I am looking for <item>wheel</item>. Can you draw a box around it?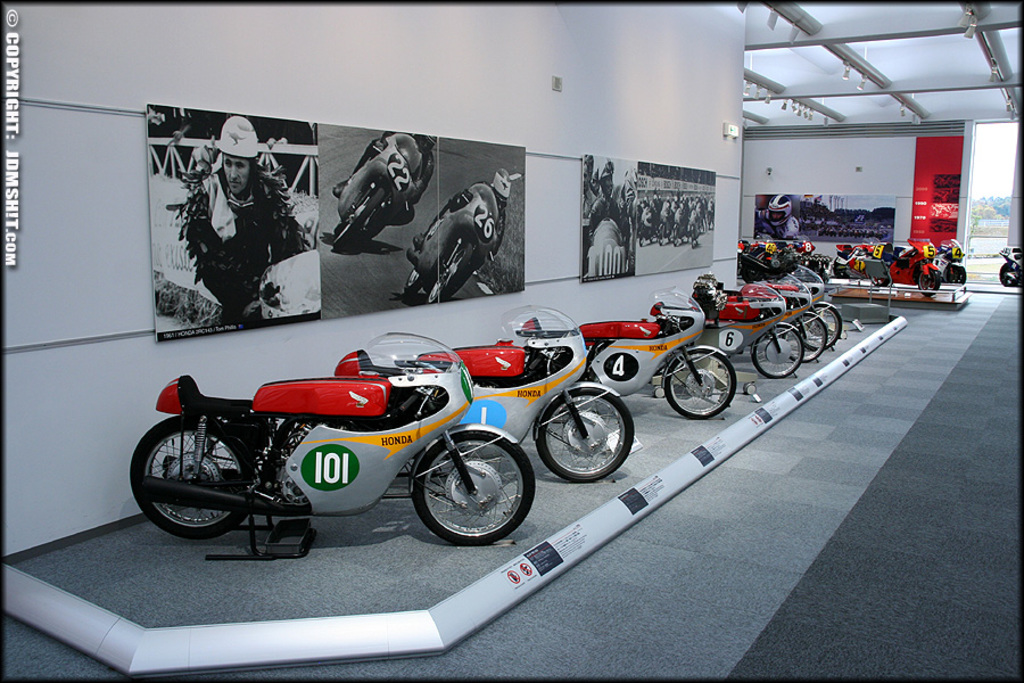
Sure, the bounding box is x1=405, y1=266, x2=428, y2=293.
